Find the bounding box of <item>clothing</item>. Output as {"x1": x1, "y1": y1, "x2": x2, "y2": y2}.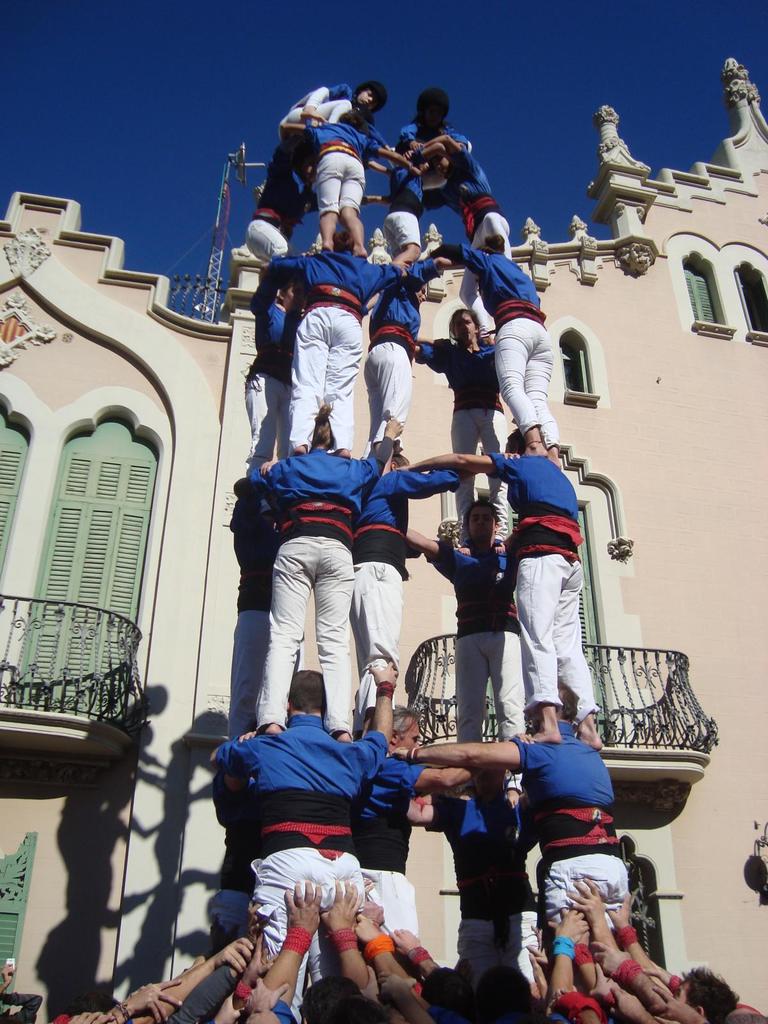
{"x1": 212, "y1": 700, "x2": 422, "y2": 980}.
